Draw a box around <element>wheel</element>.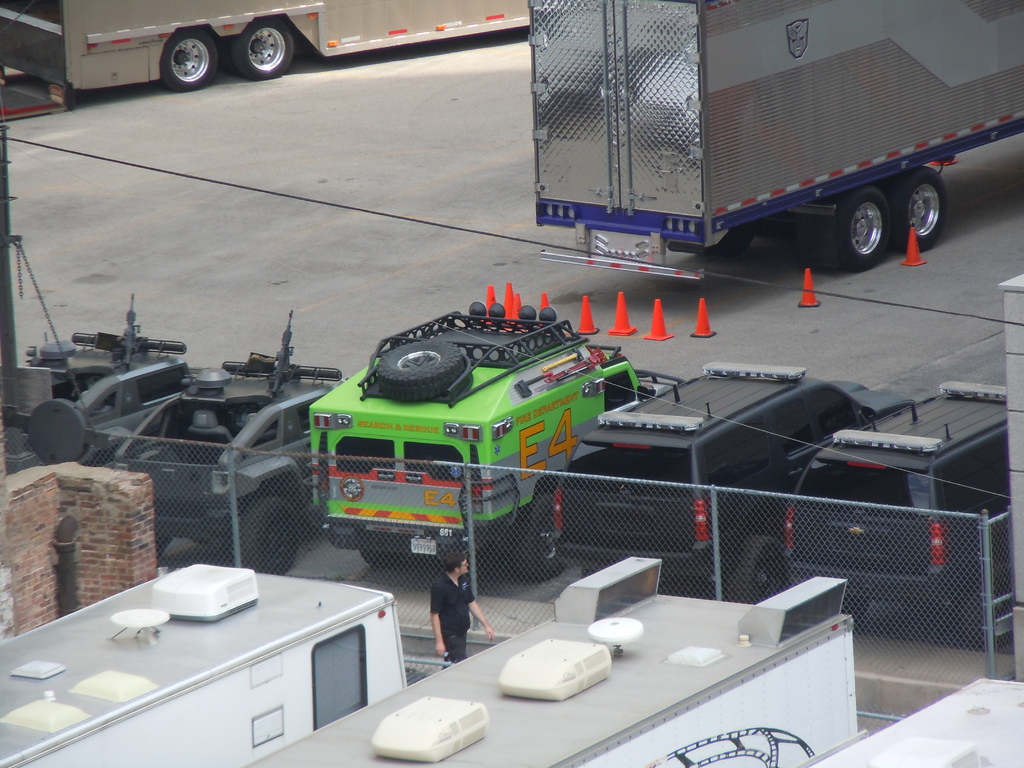
721, 222, 758, 255.
